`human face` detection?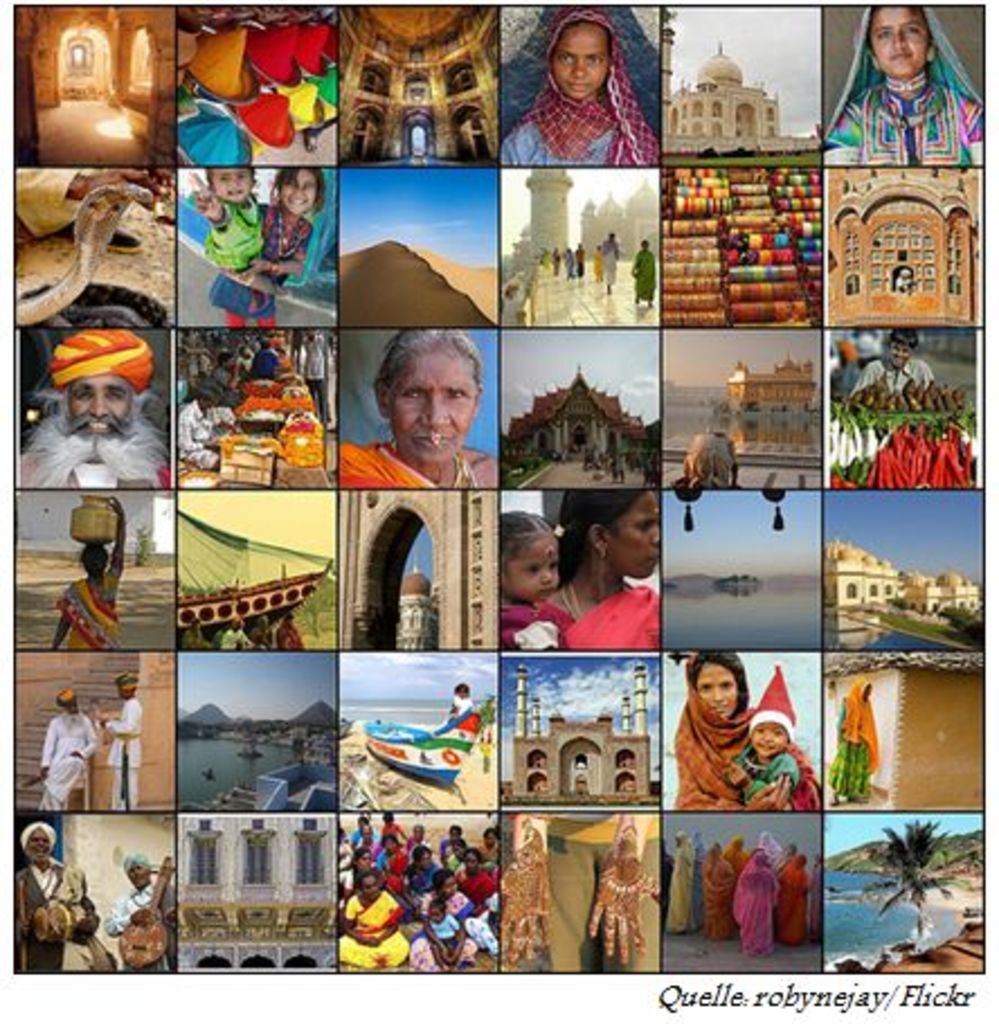
<region>515, 533, 562, 590</region>
